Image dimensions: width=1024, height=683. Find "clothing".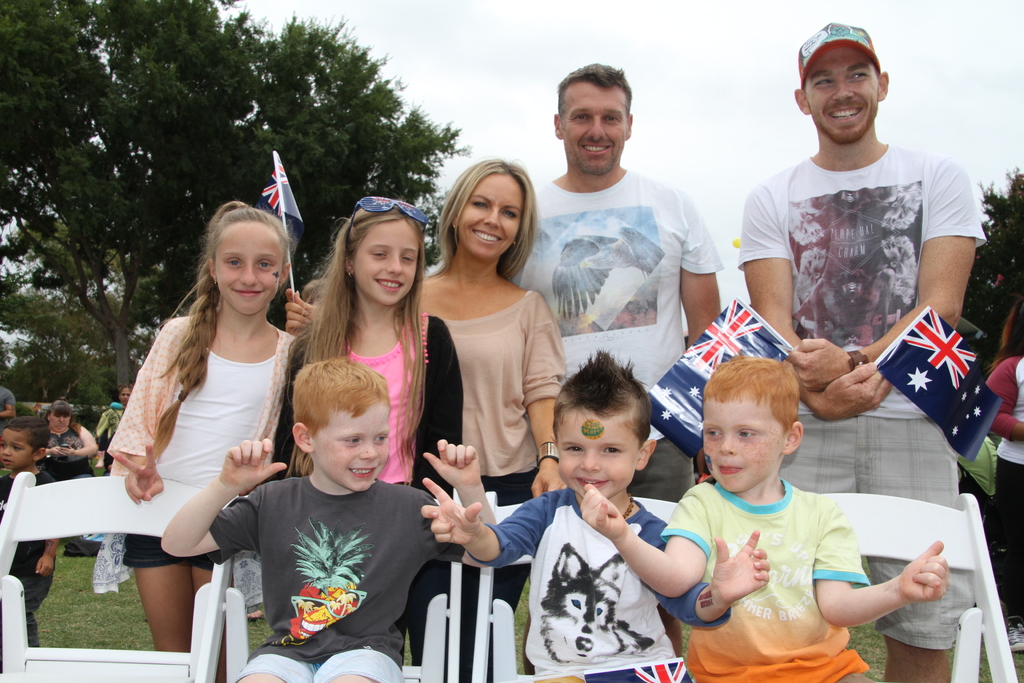
x1=502 y1=164 x2=725 y2=502.
